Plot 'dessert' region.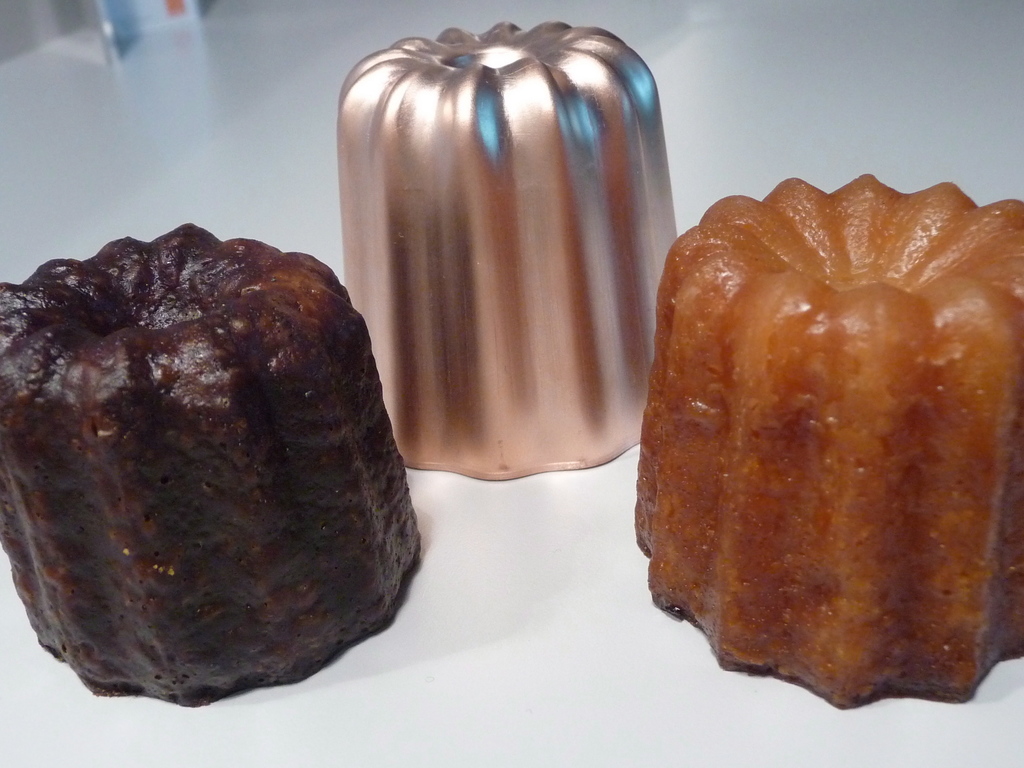
Plotted at <bbox>627, 167, 1023, 715</bbox>.
